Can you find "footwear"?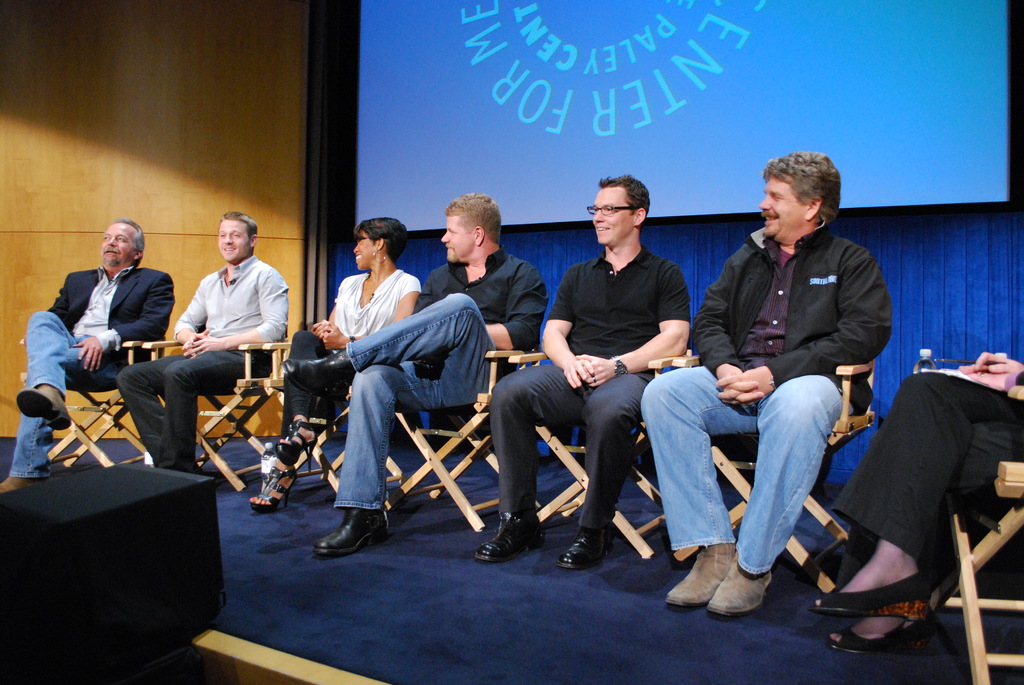
Yes, bounding box: 478, 505, 532, 560.
